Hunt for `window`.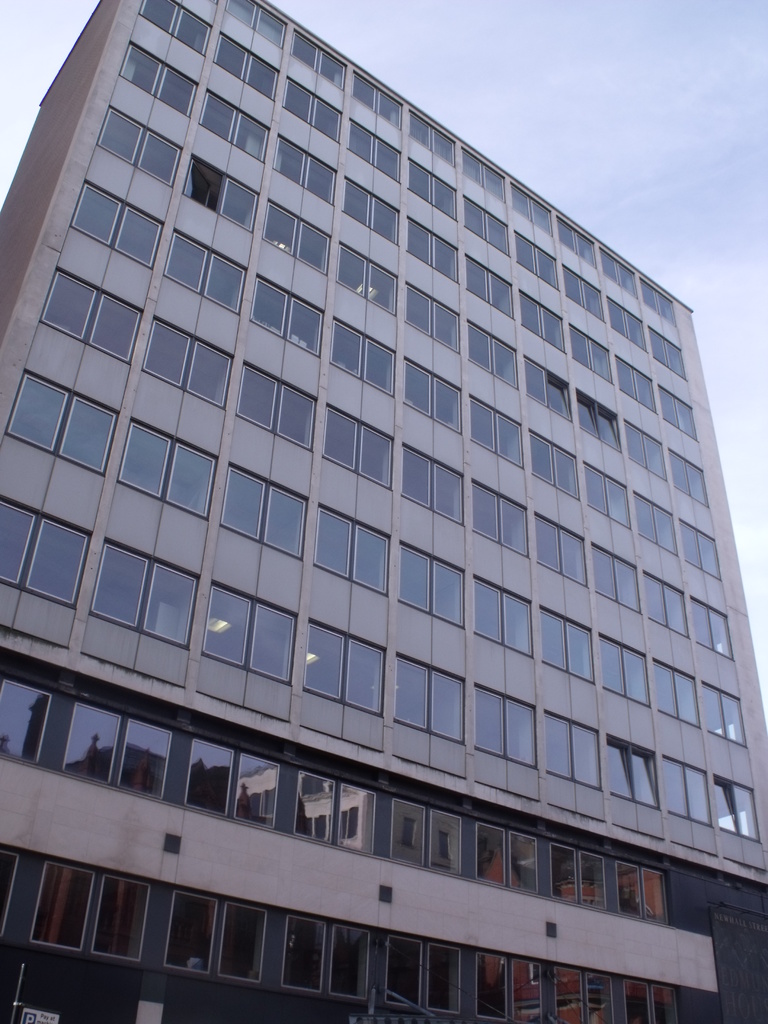
Hunted down at <box>556,966,582,1023</box>.
